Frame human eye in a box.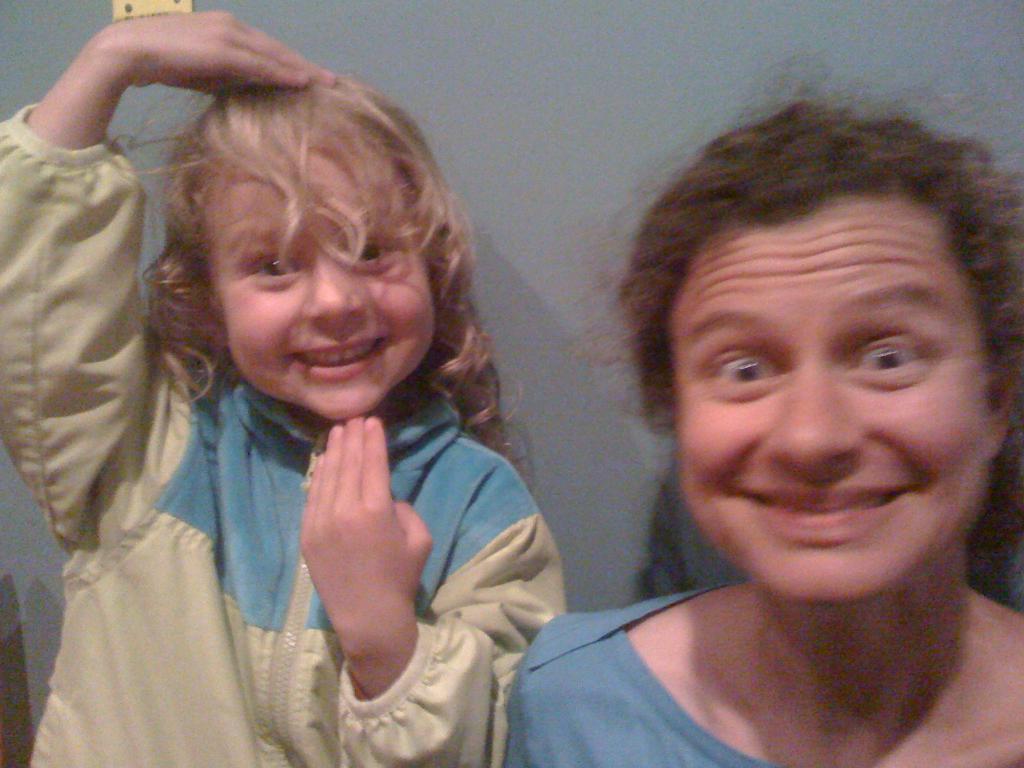
(253, 256, 298, 284).
